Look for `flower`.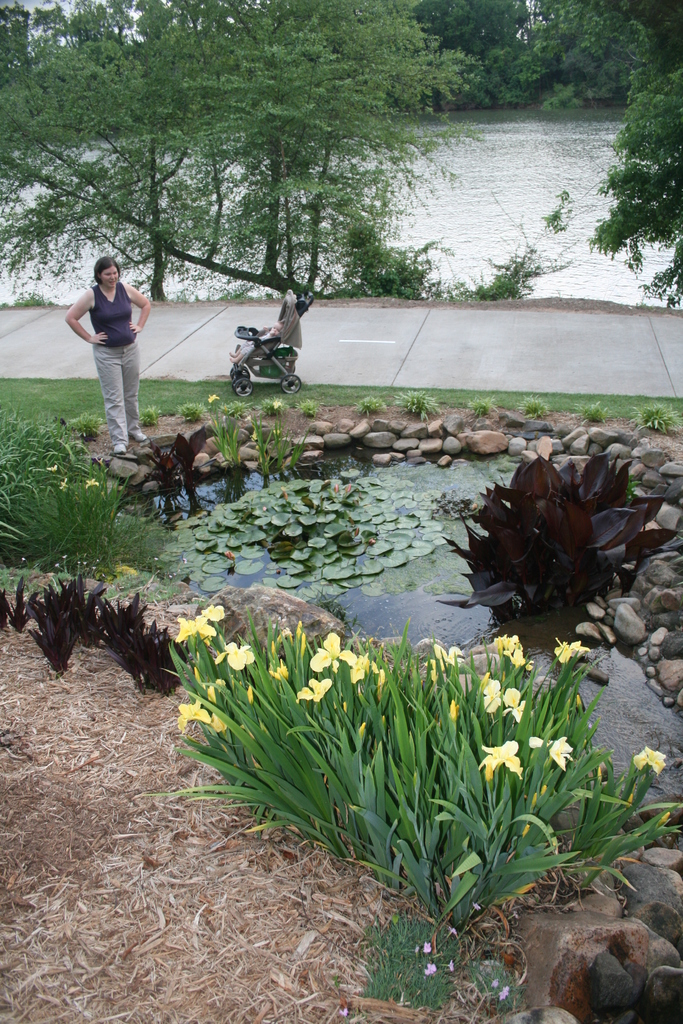
Found: <region>497, 986, 511, 1005</region>.
